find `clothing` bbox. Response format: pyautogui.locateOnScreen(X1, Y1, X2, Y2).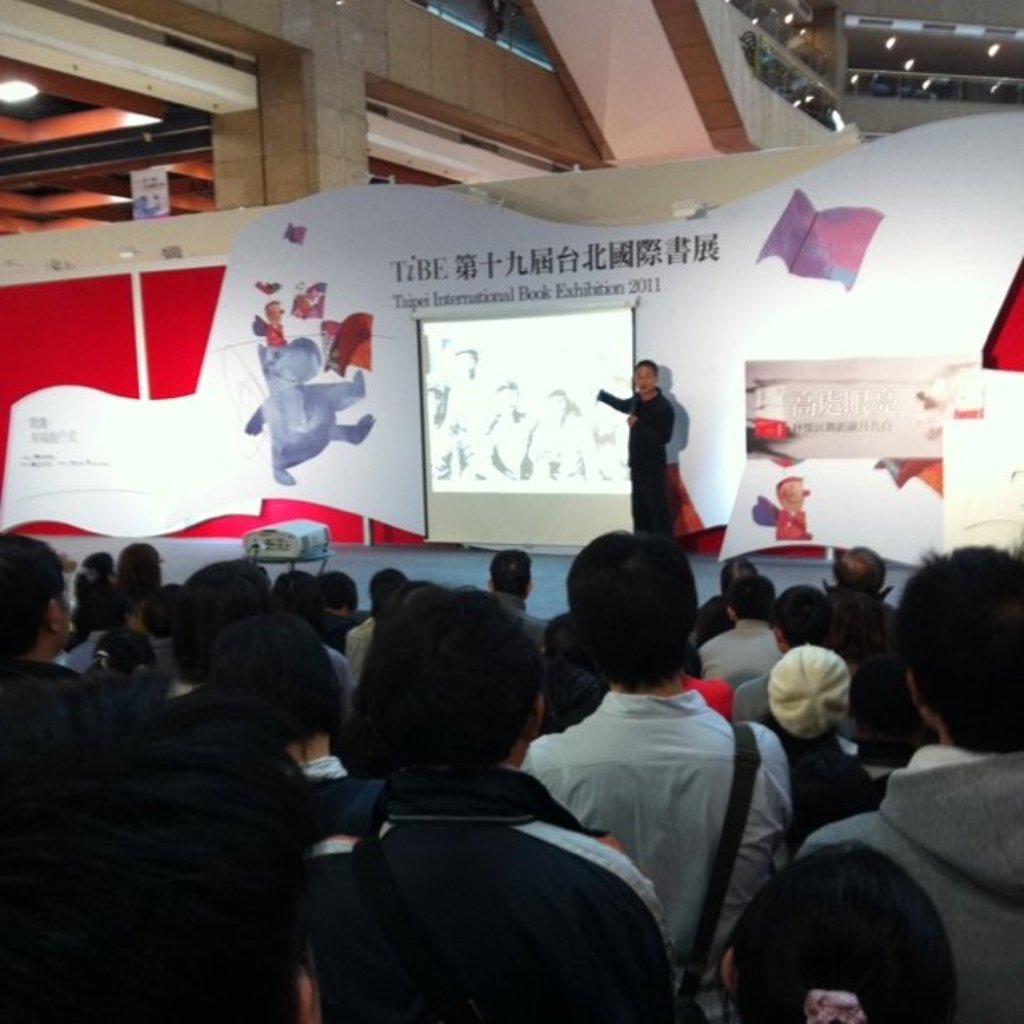
pyautogui.locateOnScreen(791, 741, 897, 843).
